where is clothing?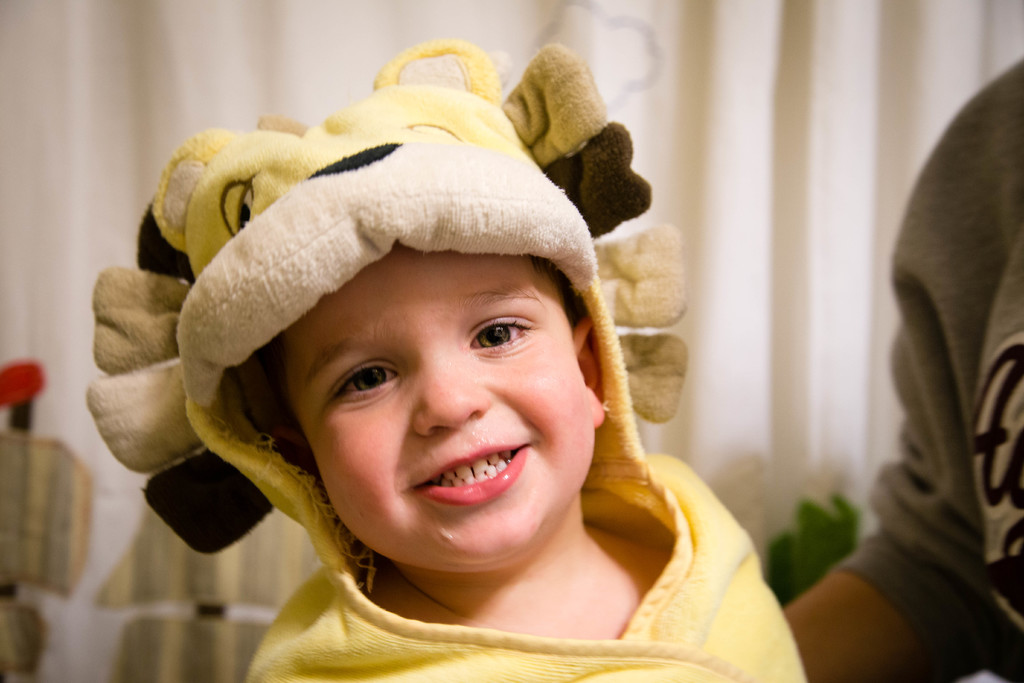
[x1=831, y1=44, x2=1023, y2=682].
